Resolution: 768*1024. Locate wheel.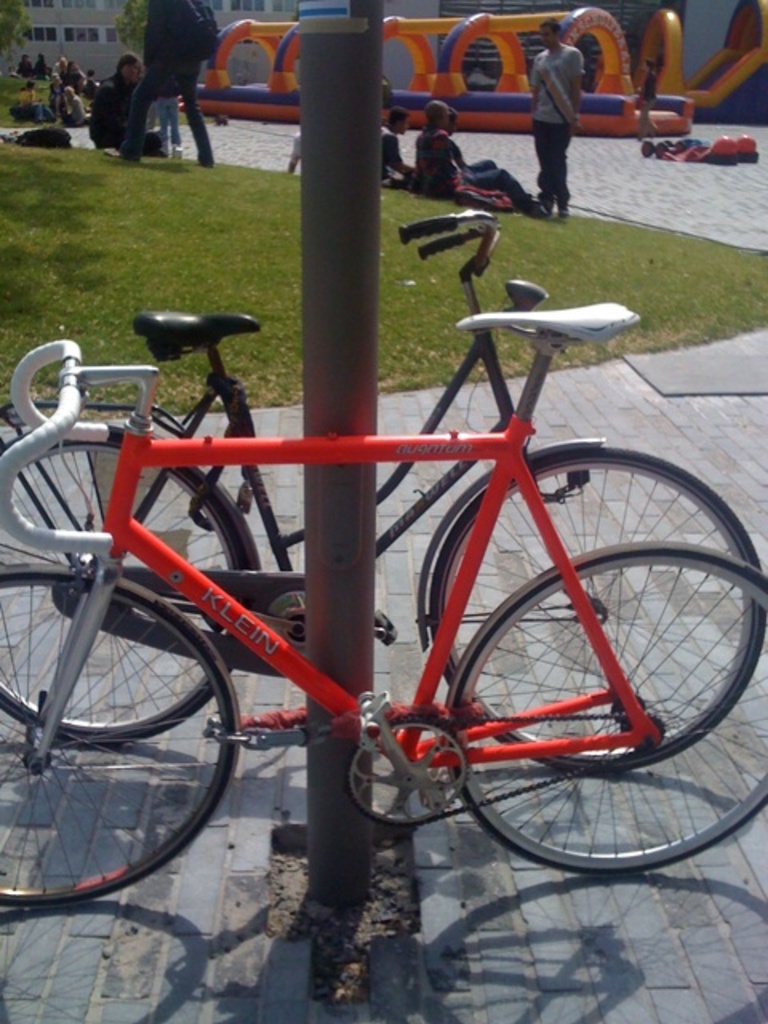
{"x1": 558, "y1": 6, "x2": 629, "y2": 96}.
